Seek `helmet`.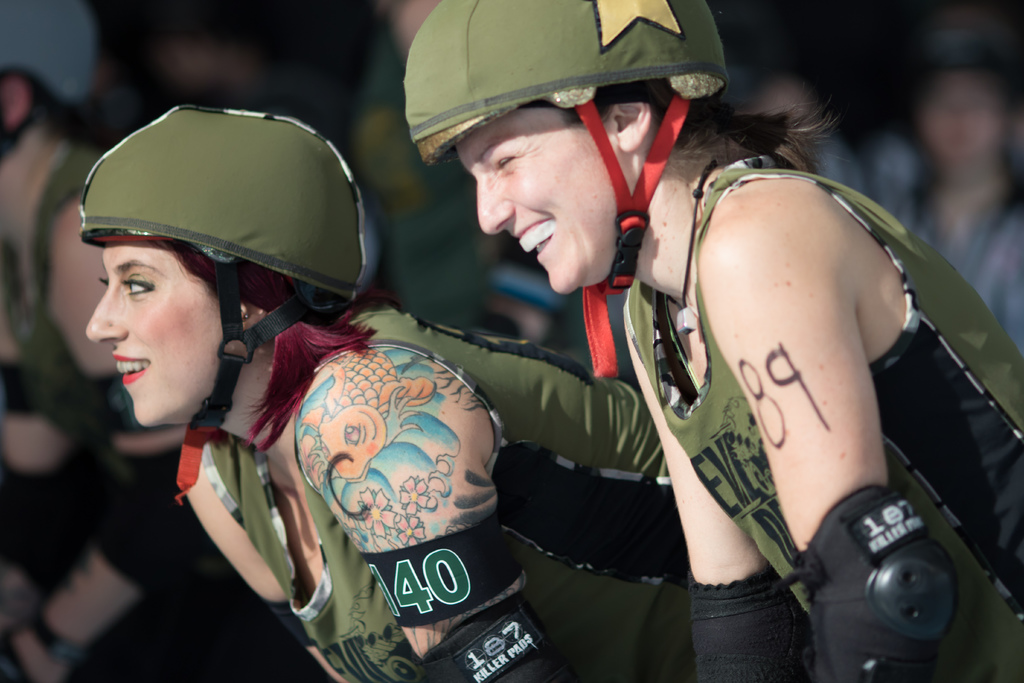
BBox(76, 87, 351, 447).
